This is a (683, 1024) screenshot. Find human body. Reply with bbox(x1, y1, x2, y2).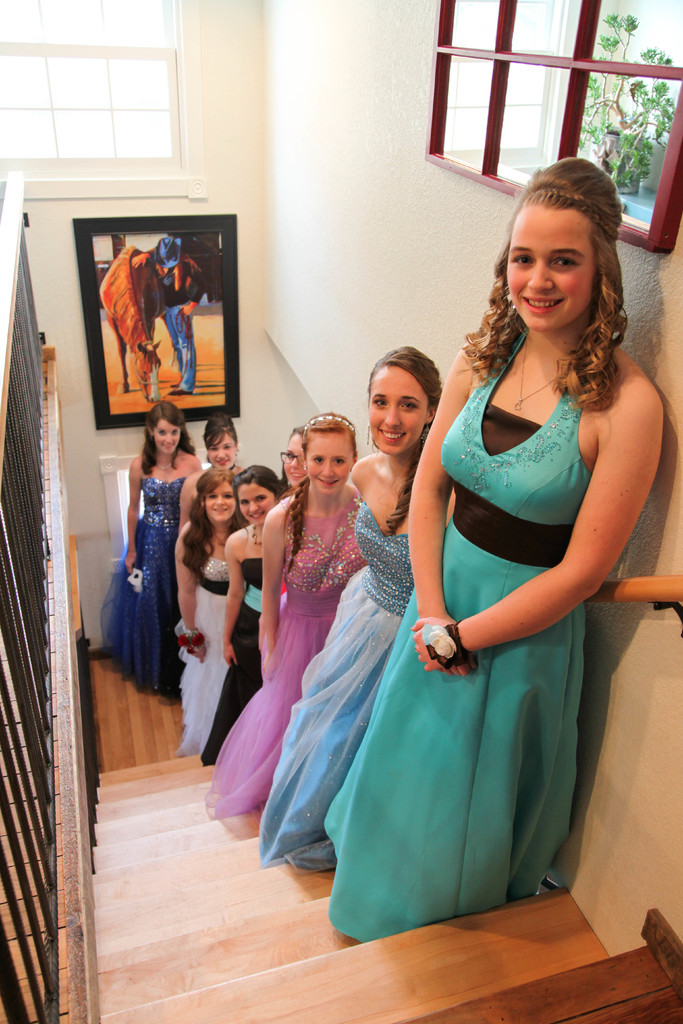
bbox(211, 417, 386, 817).
